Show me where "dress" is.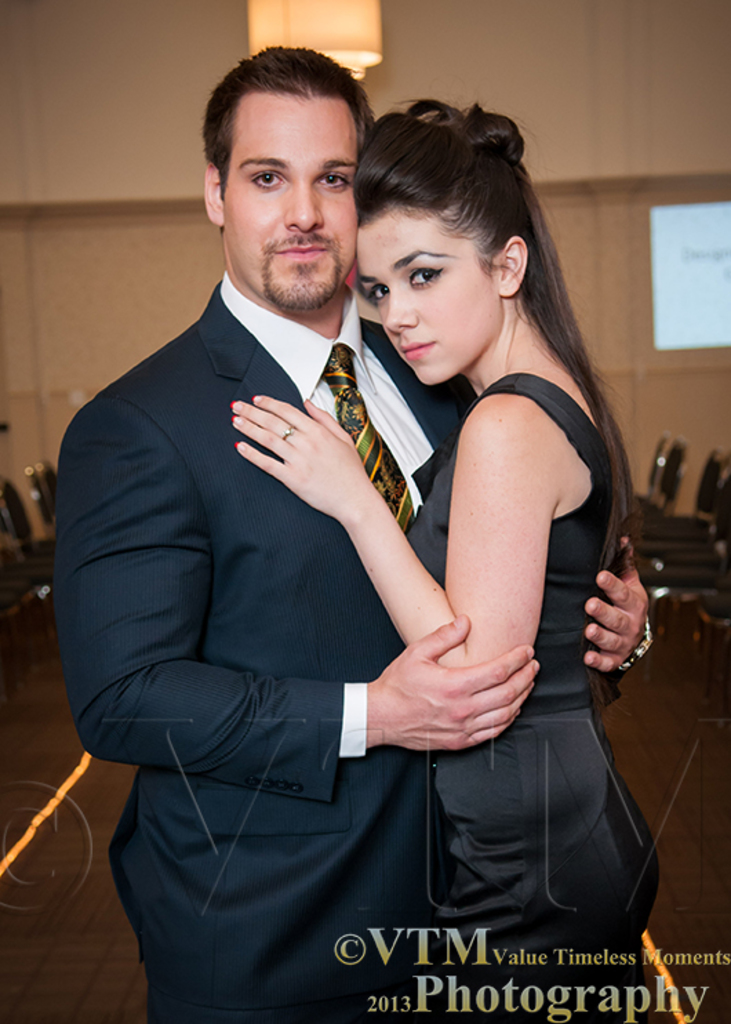
"dress" is at detection(439, 368, 655, 1023).
